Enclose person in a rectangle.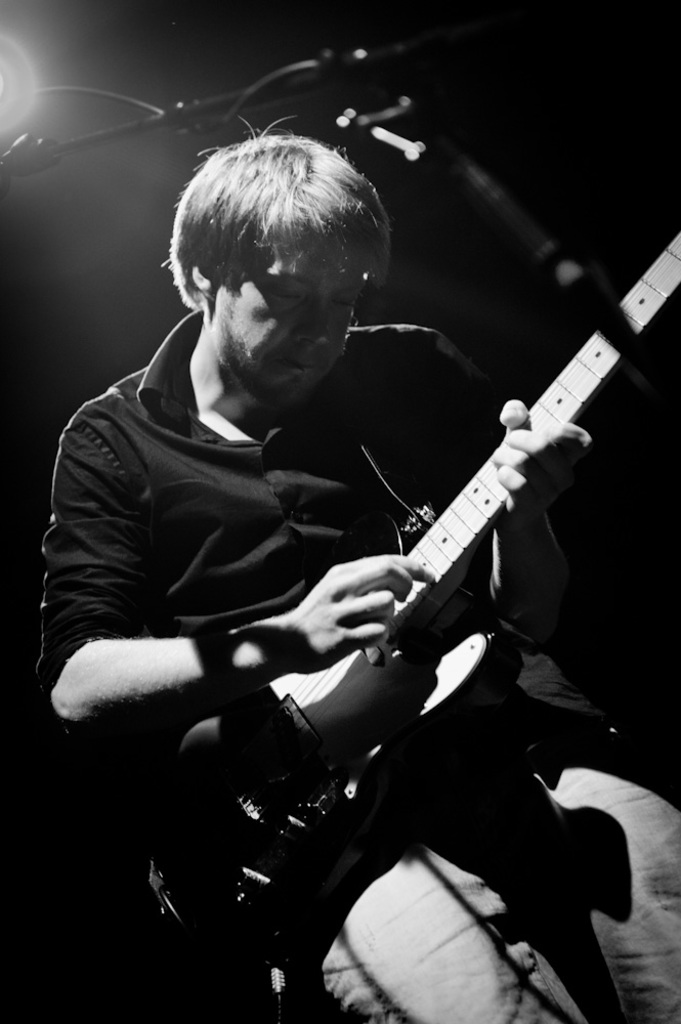
bbox(36, 116, 680, 1023).
